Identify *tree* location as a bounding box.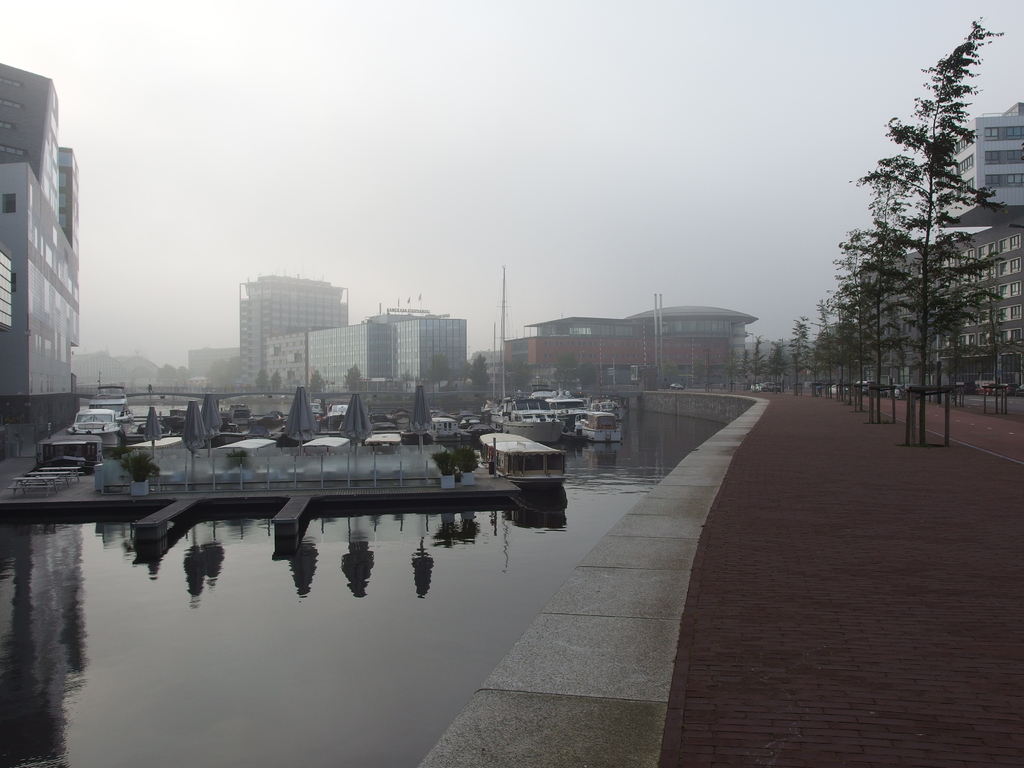
bbox=(470, 350, 492, 387).
